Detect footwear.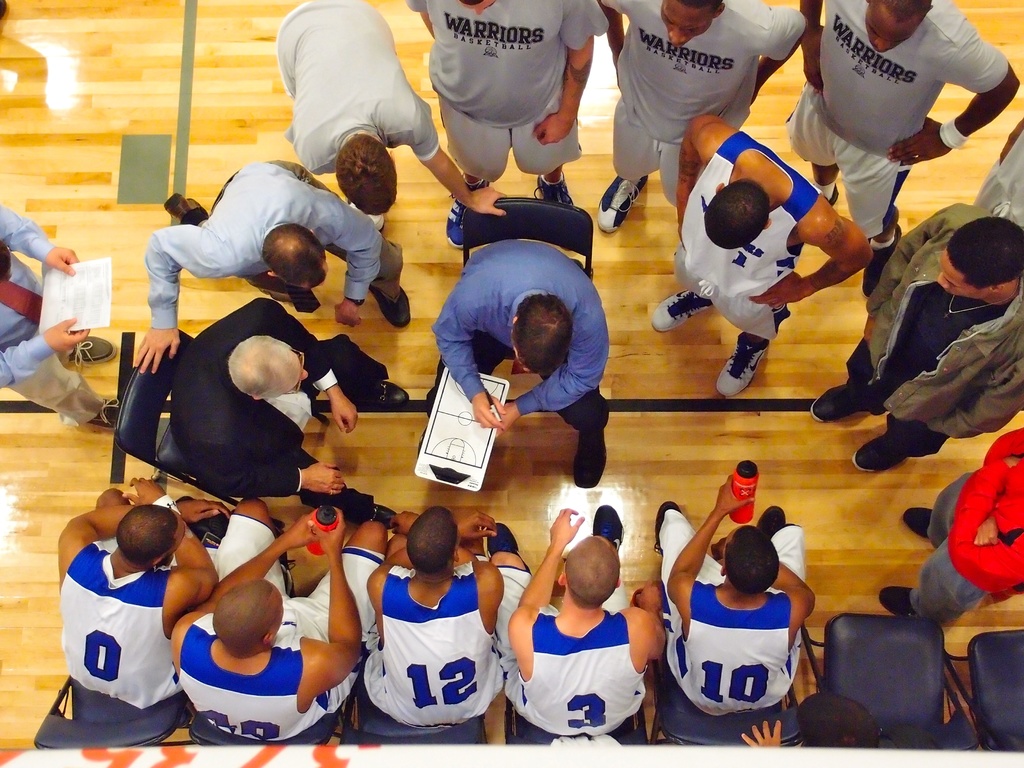
Detected at [445, 181, 488, 247].
